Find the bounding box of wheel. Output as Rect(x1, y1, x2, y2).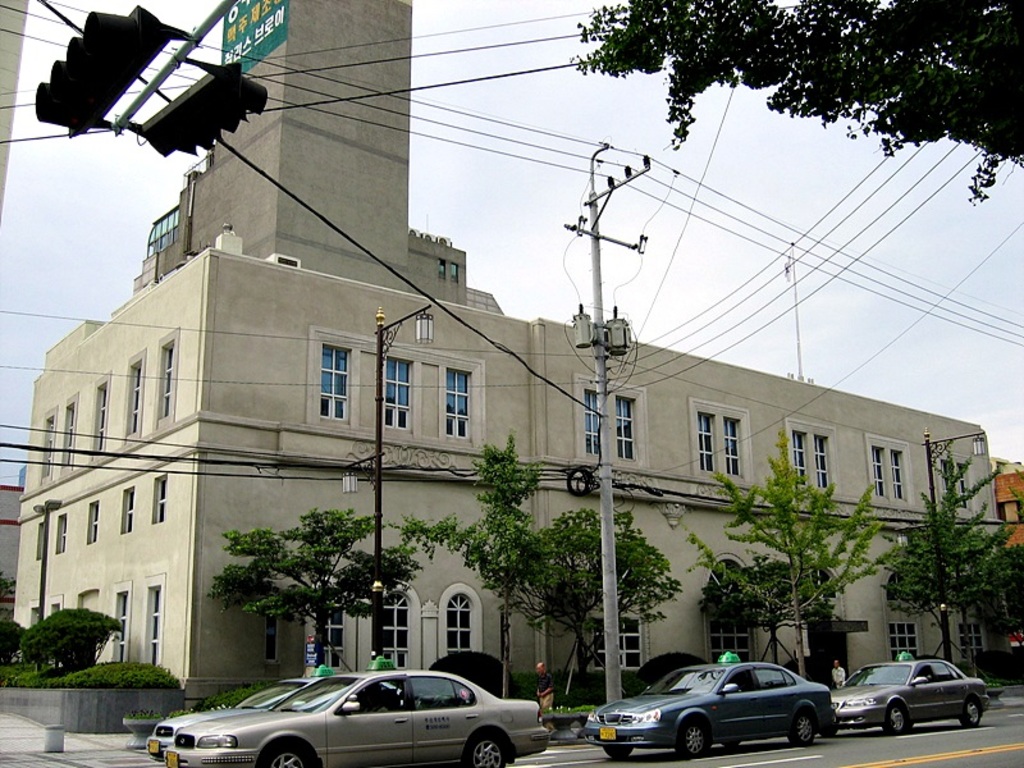
Rect(675, 716, 709, 758).
